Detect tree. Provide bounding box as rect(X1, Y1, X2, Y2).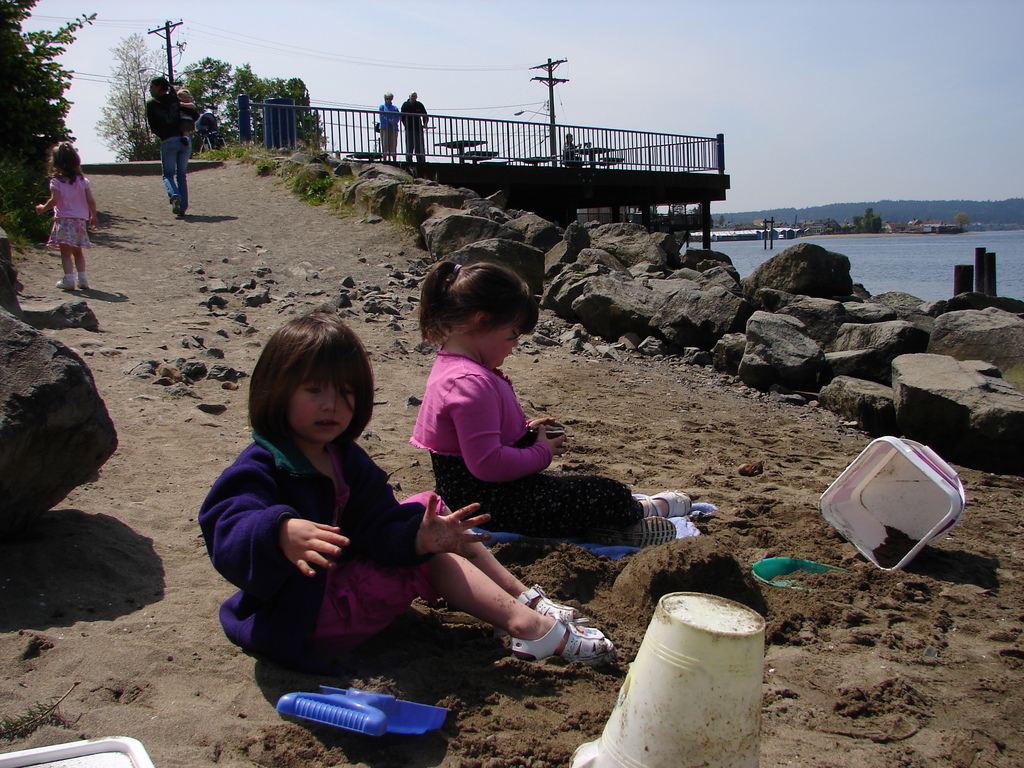
rect(1, 0, 95, 230).
